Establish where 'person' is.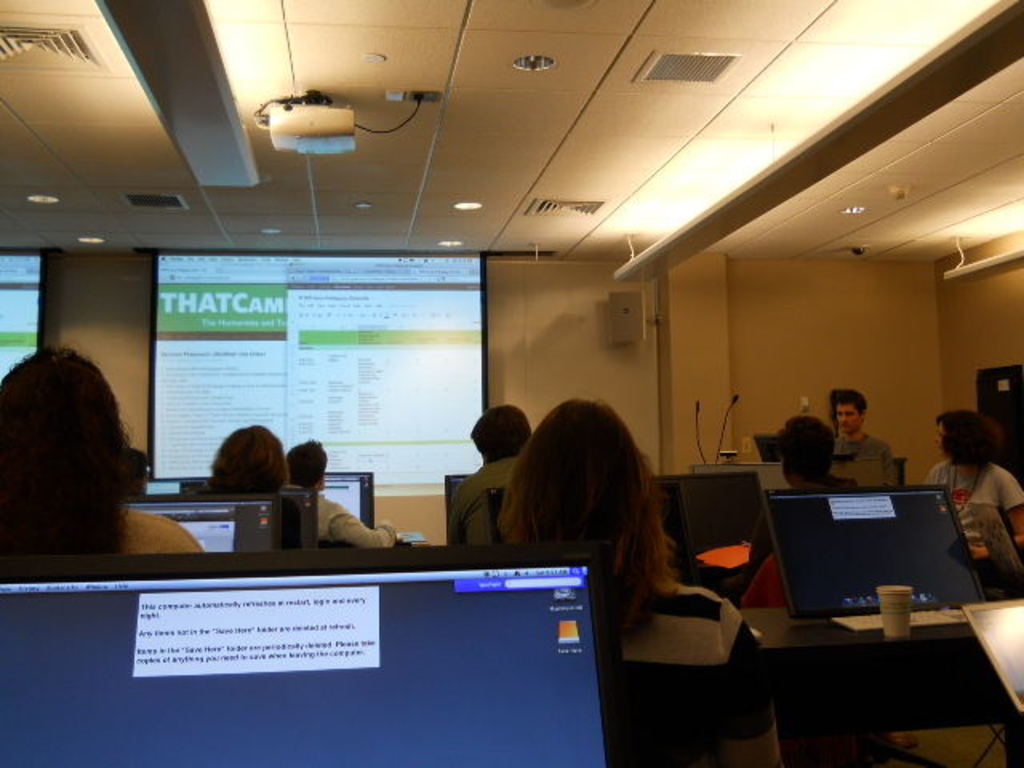
Established at crop(202, 422, 395, 550).
